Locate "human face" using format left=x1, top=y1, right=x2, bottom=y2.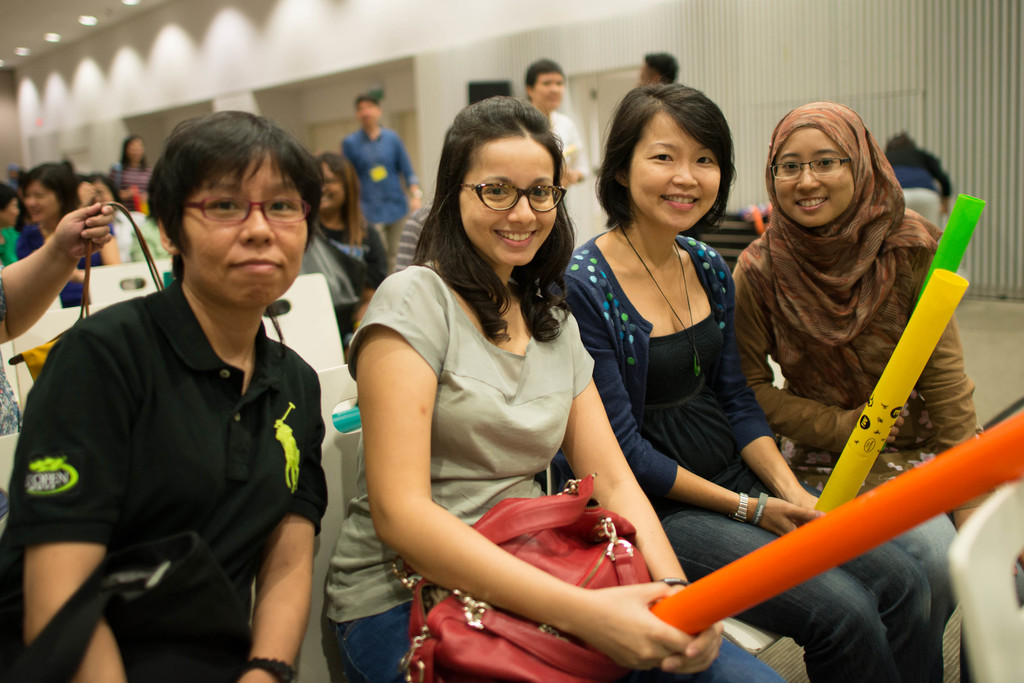
left=184, top=137, right=305, bottom=317.
